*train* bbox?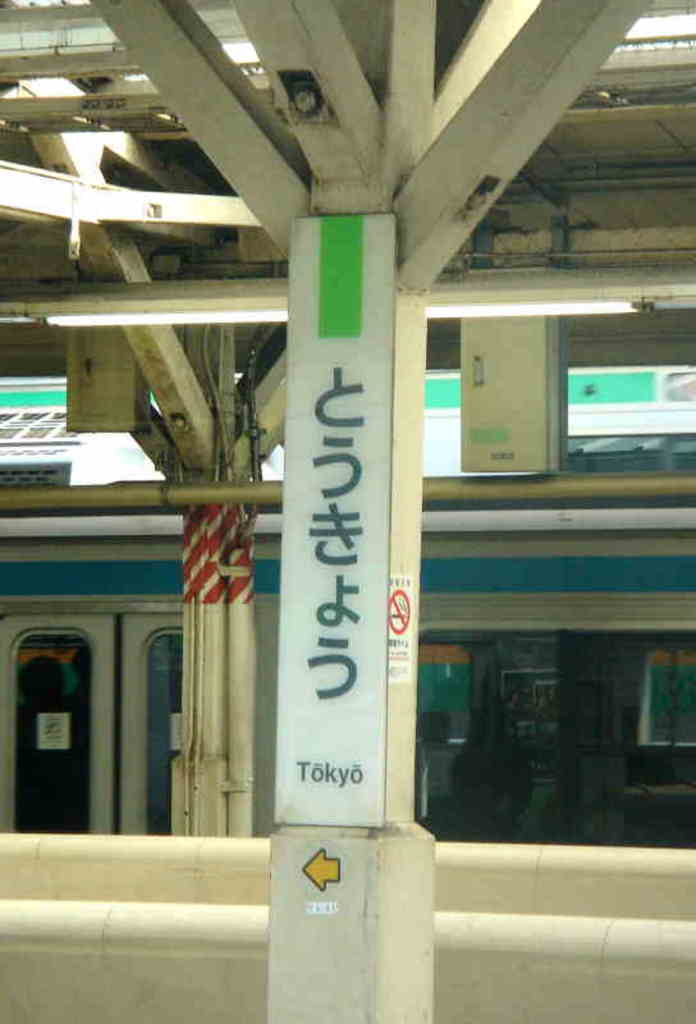
crop(0, 466, 695, 845)
